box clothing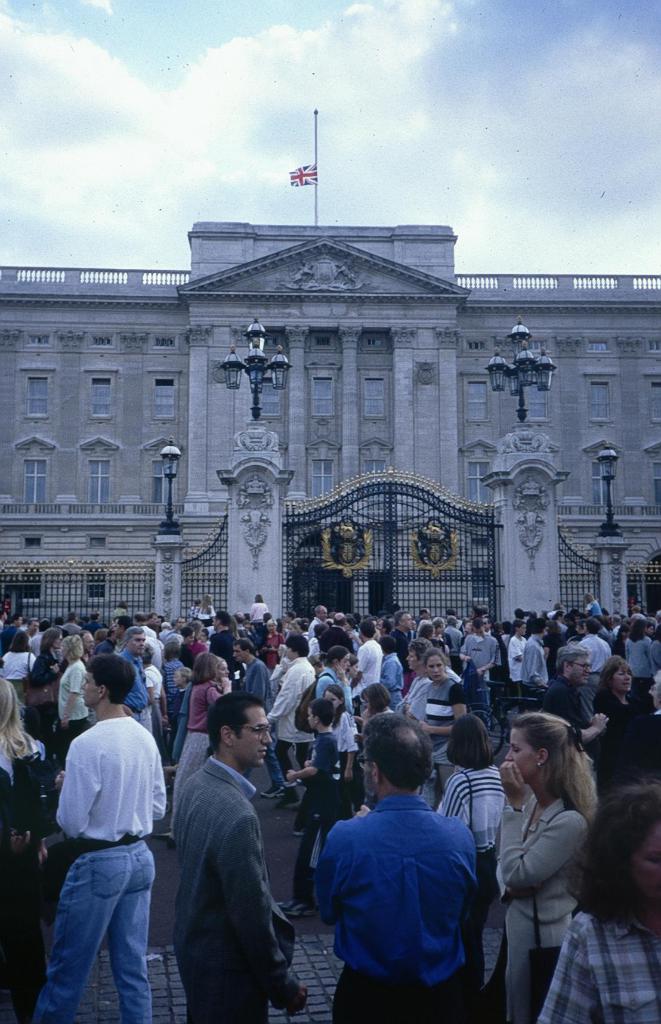
rect(51, 652, 92, 738)
